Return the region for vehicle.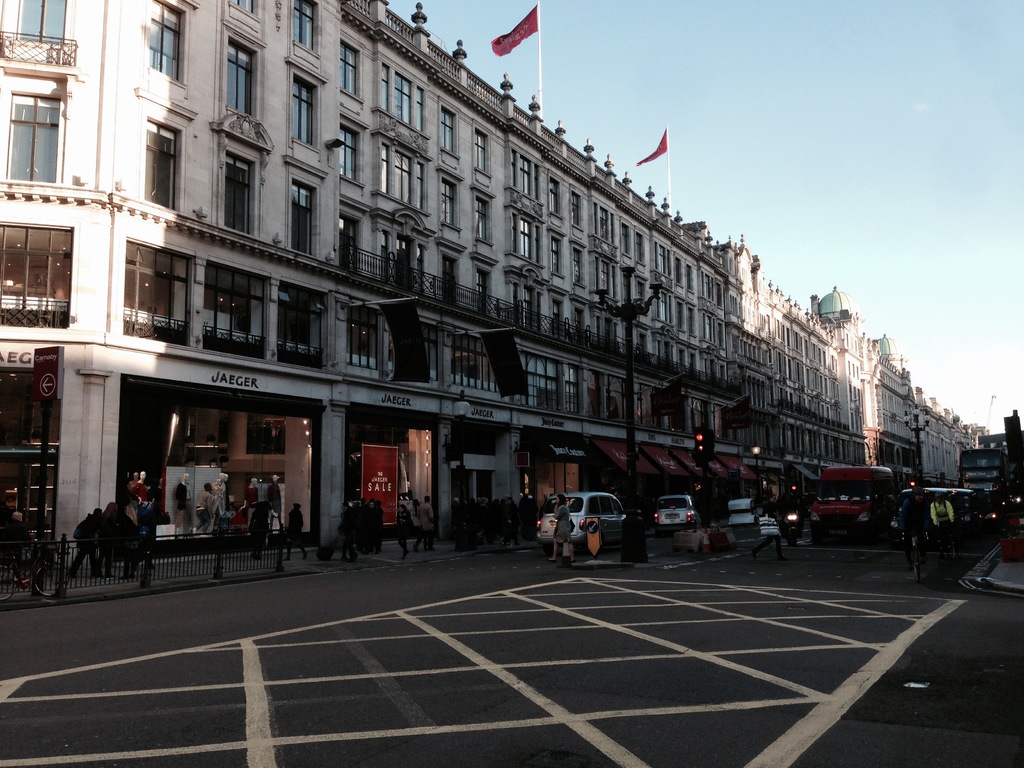
region(0, 550, 70, 600).
